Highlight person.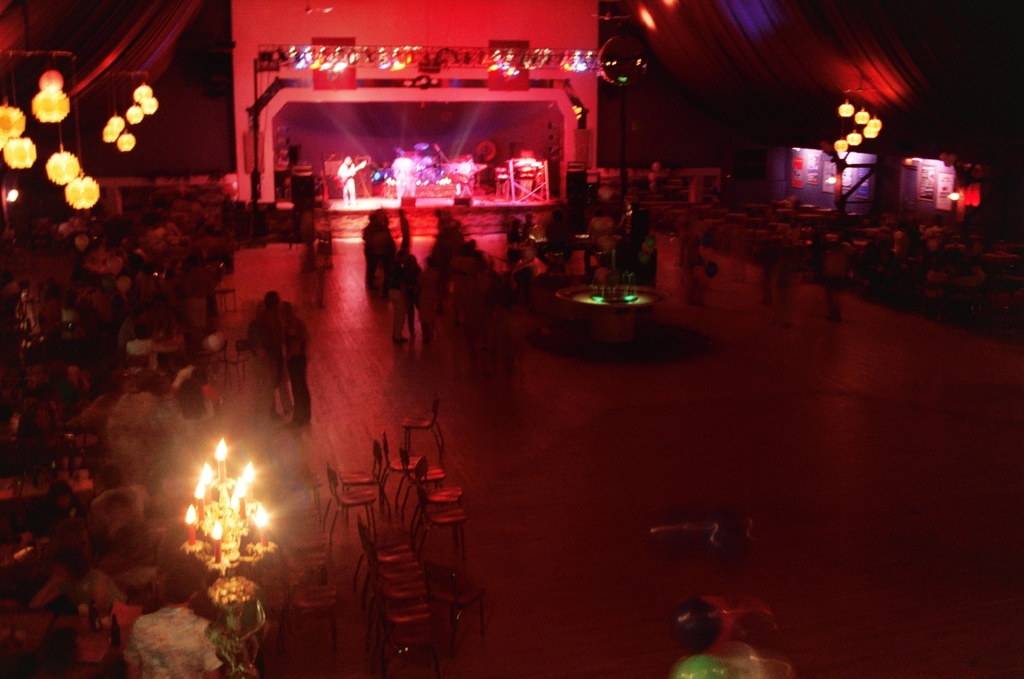
Highlighted region: [281, 301, 310, 431].
